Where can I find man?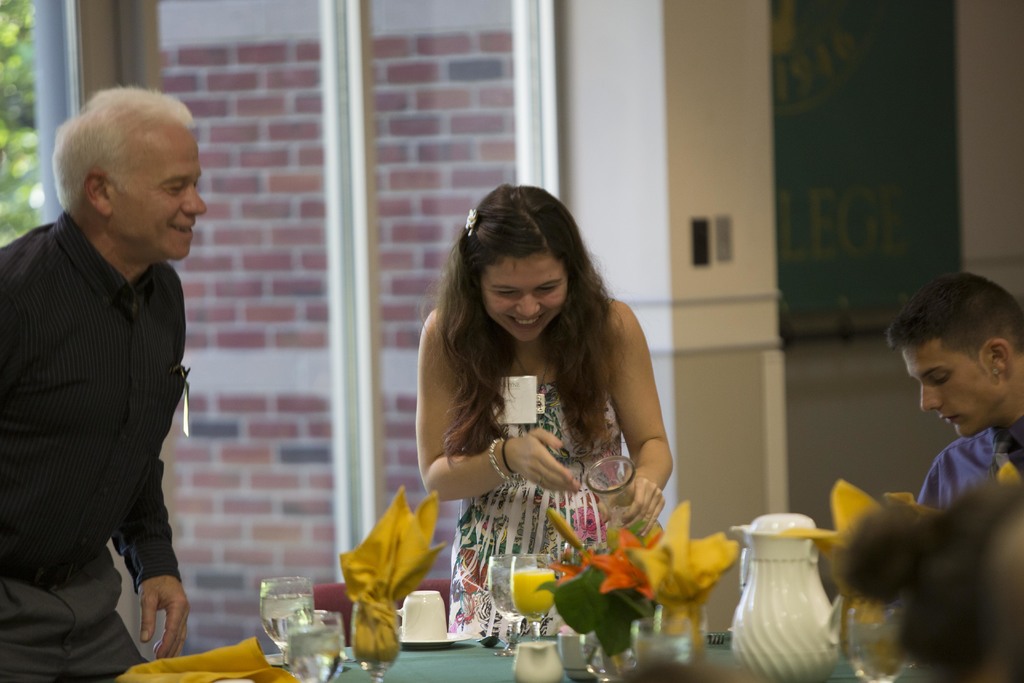
You can find it at {"left": 872, "top": 261, "right": 1023, "bottom": 511}.
